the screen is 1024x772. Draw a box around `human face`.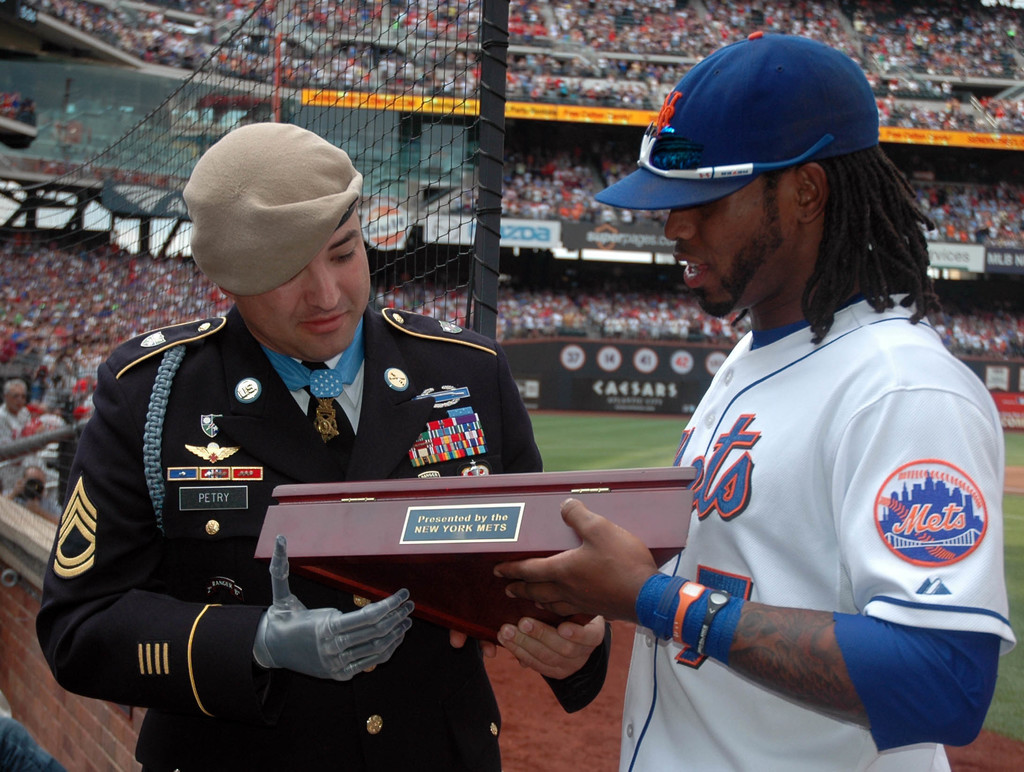
656,172,793,319.
